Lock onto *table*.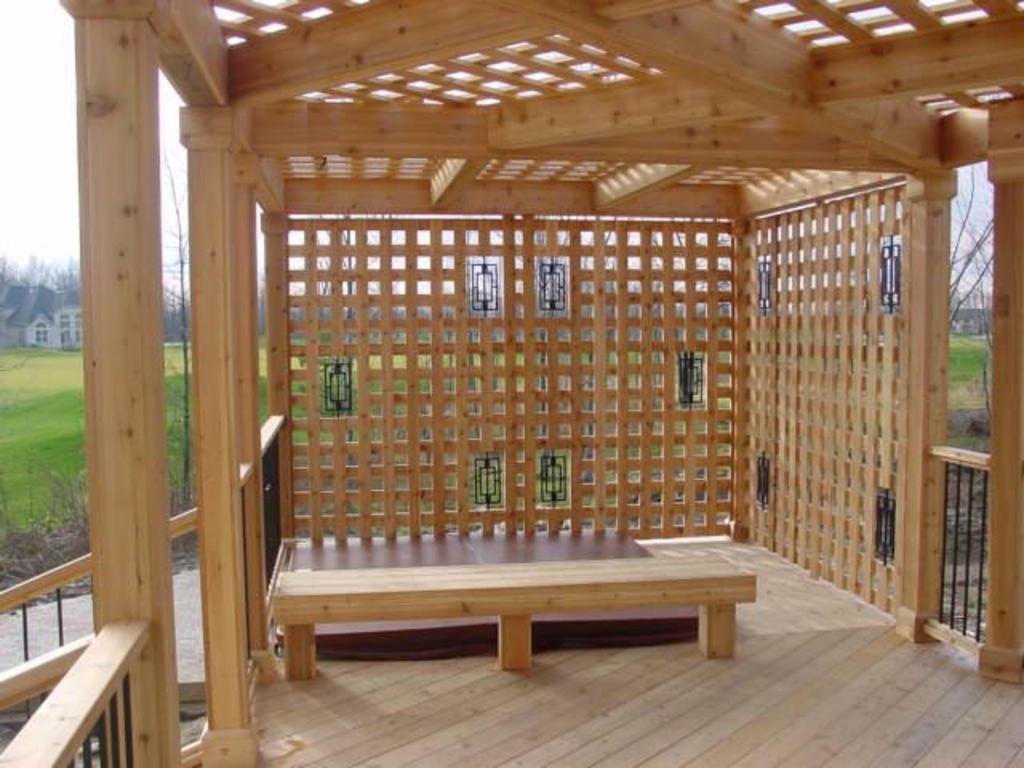
Locked: {"x1": 264, "y1": 531, "x2": 752, "y2": 672}.
